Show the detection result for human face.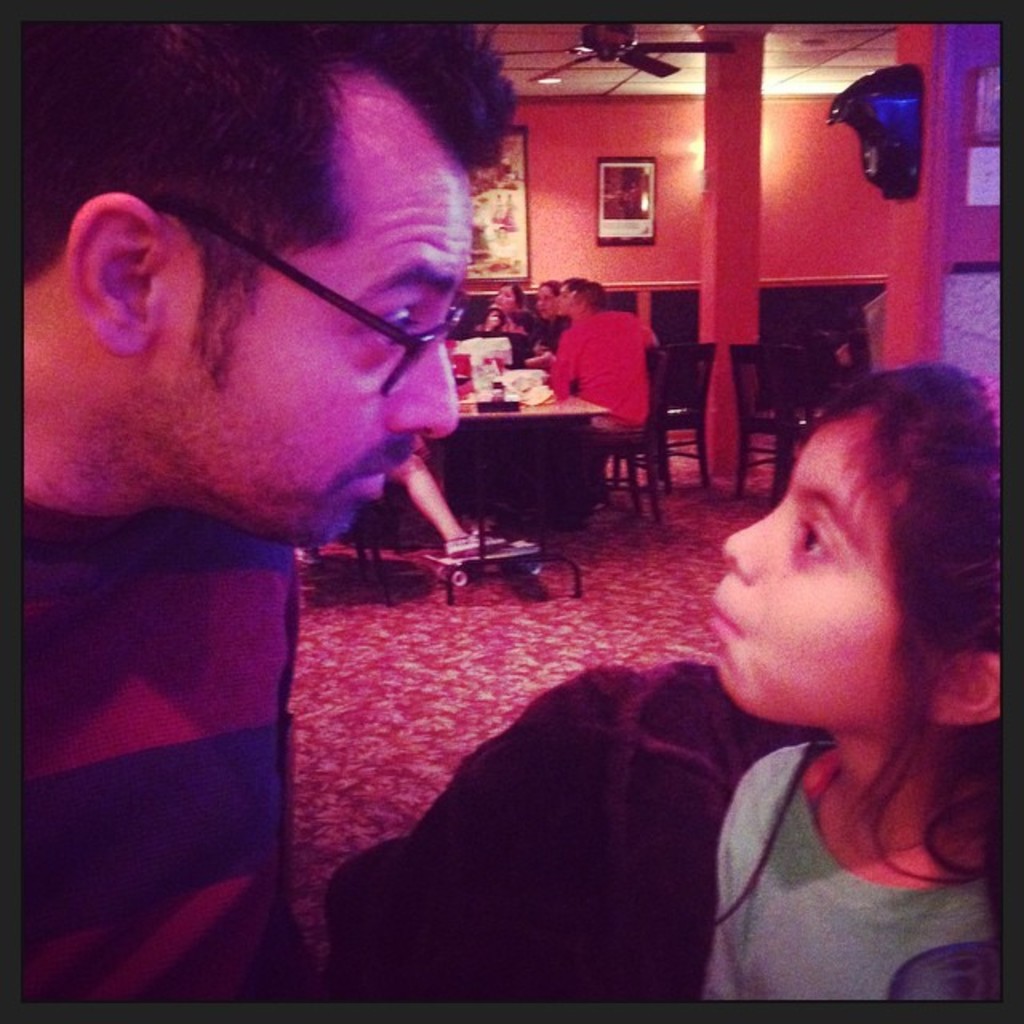
[left=534, top=285, right=555, bottom=317].
